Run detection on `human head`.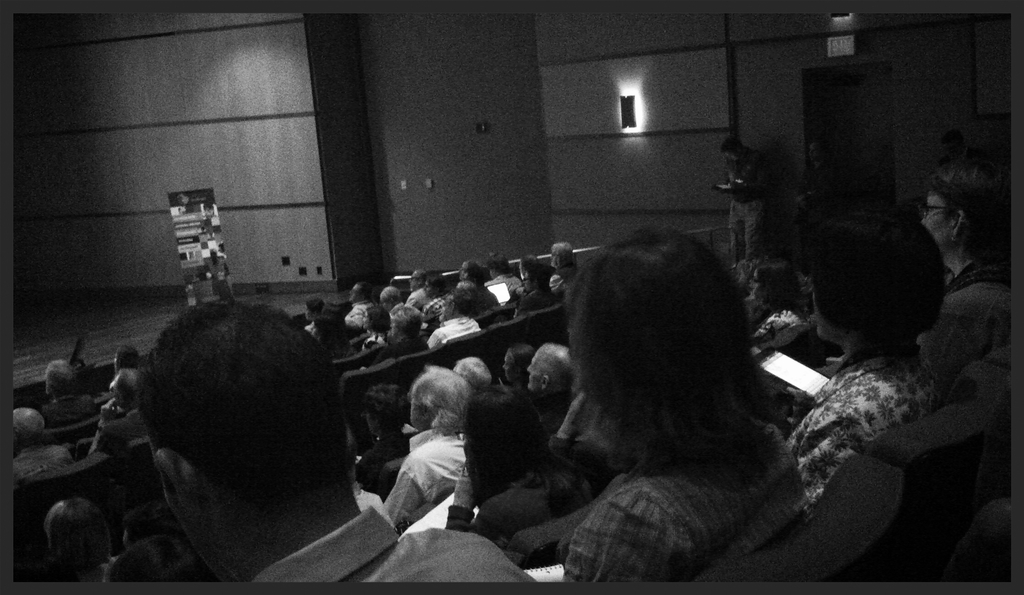
Result: [410,363,461,428].
